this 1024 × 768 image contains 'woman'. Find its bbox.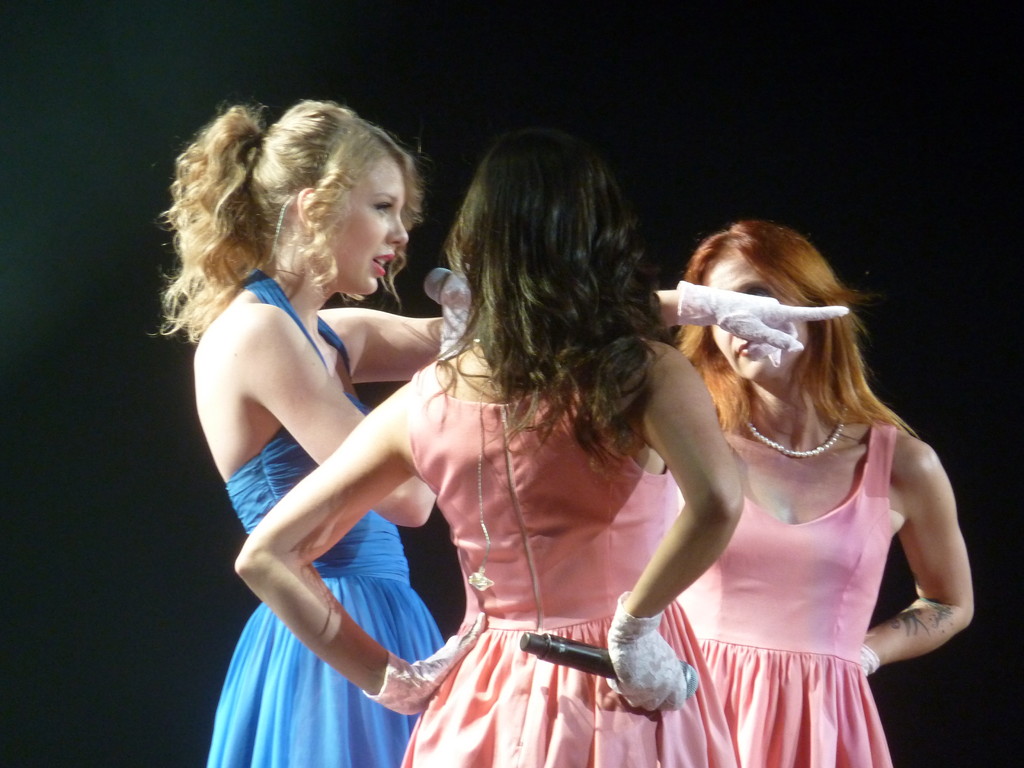
Rect(228, 113, 743, 767).
